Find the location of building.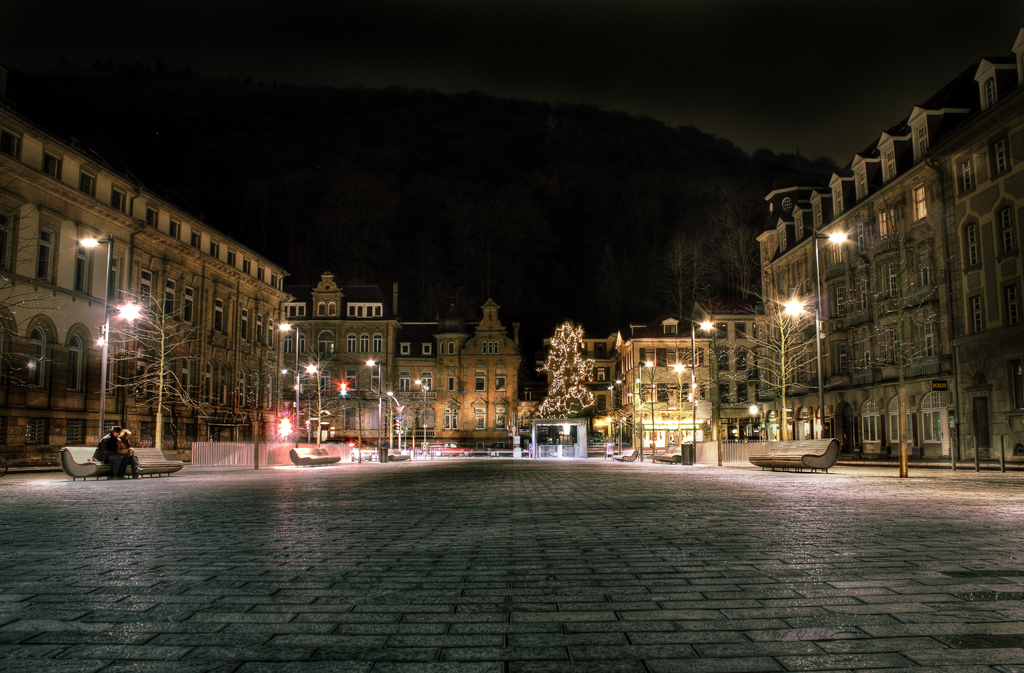
Location: box=[545, 338, 611, 440].
